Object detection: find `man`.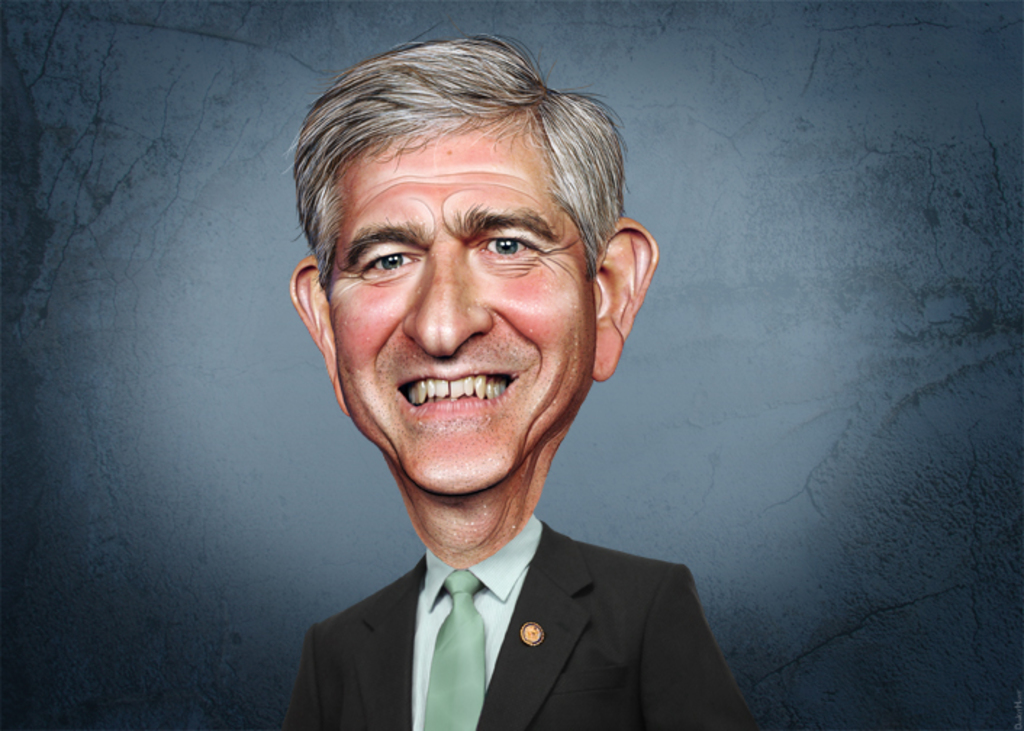
bbox=[213, 55, 775, 730].
